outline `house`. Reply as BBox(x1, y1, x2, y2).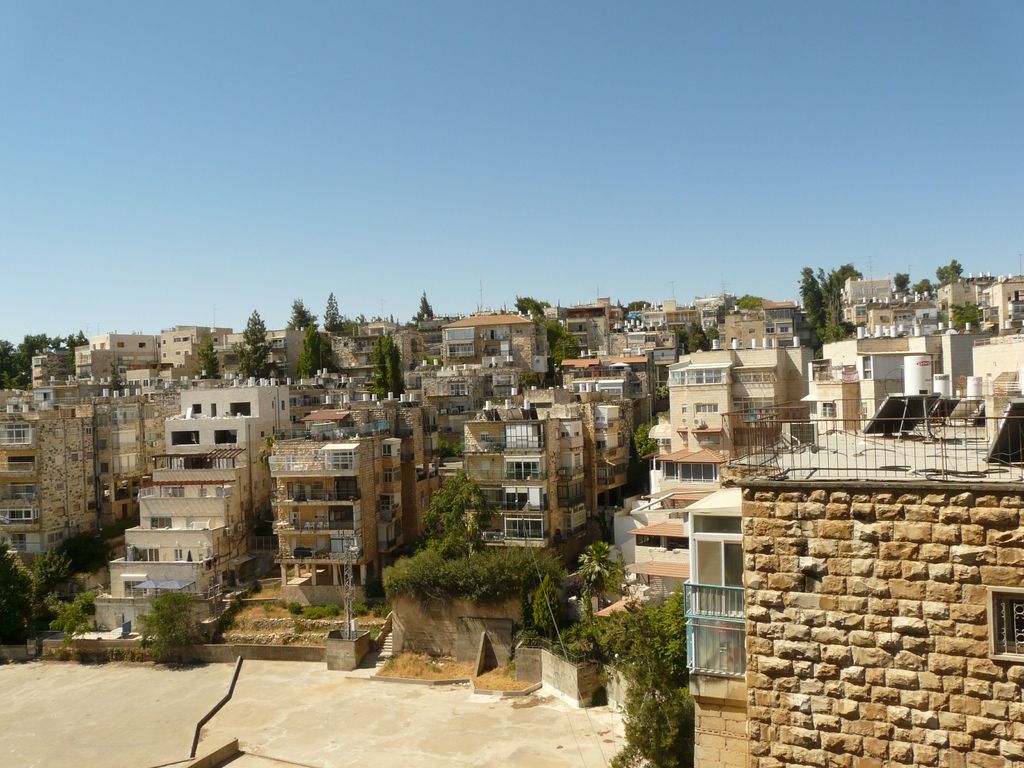
BBox(292, 376, 429, 420).
